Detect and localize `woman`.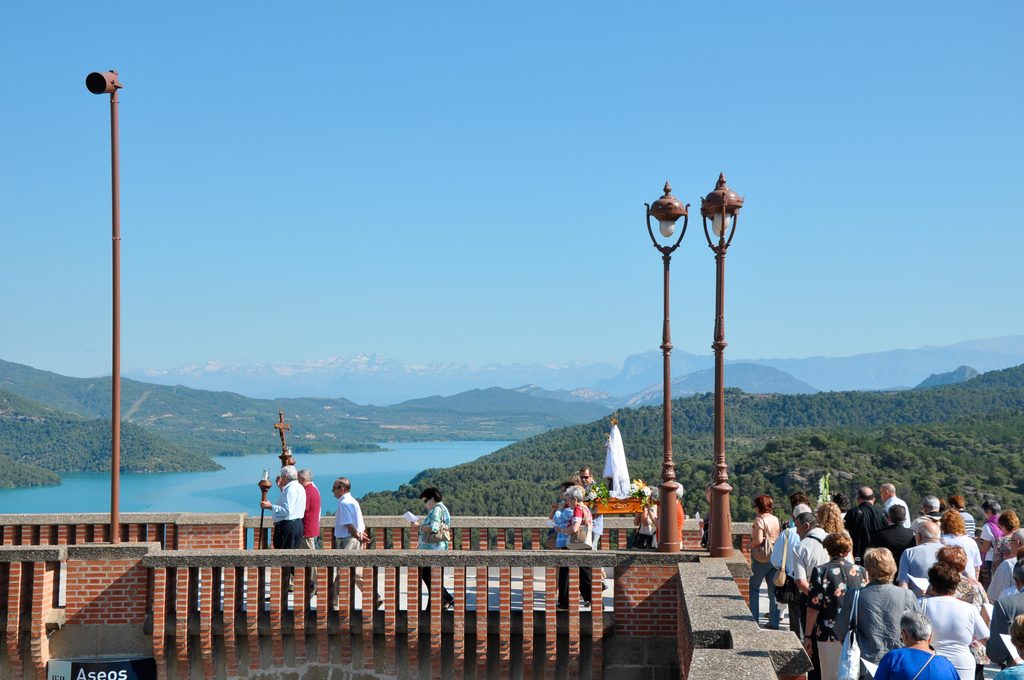
Localized at [x1=415, y1=489, x2=454, y2=612].
